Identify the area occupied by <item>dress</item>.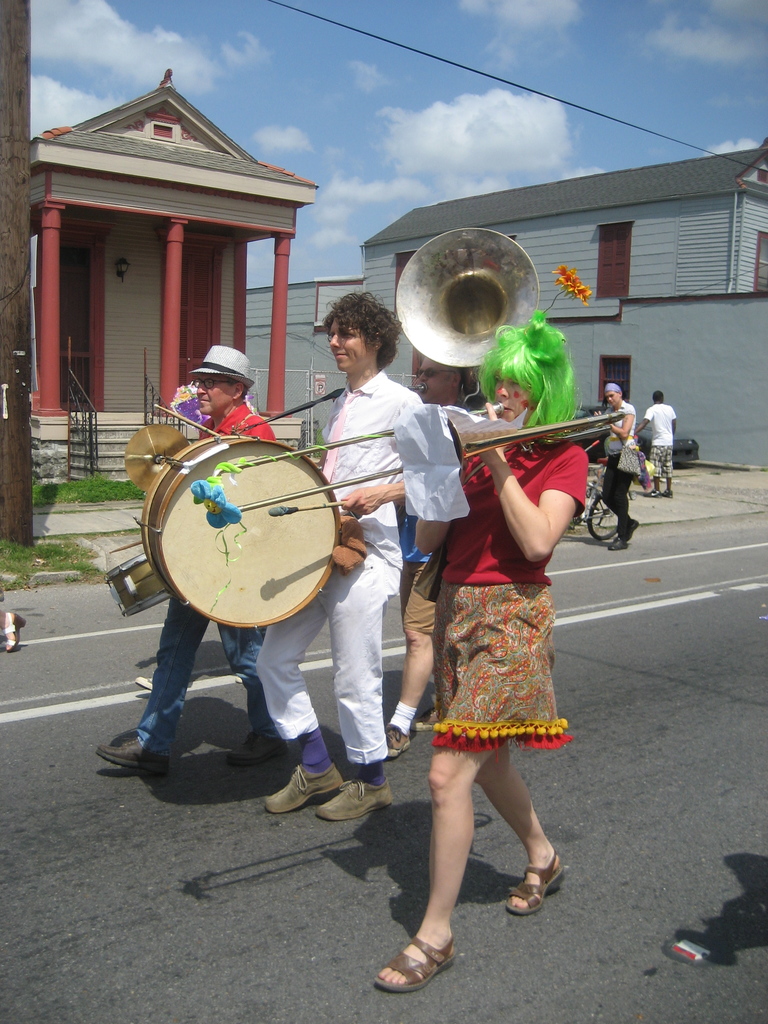
Area: 432 436 585 749.
